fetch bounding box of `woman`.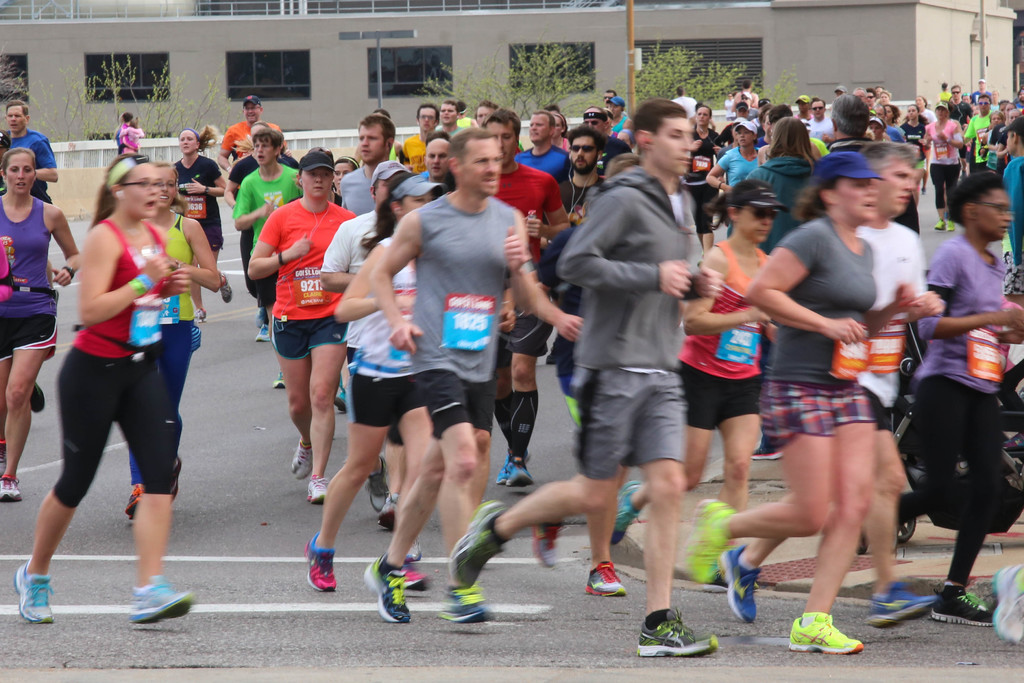
Bbox: pyautogui.locateOnScreen(125, 163, 227, 520).
